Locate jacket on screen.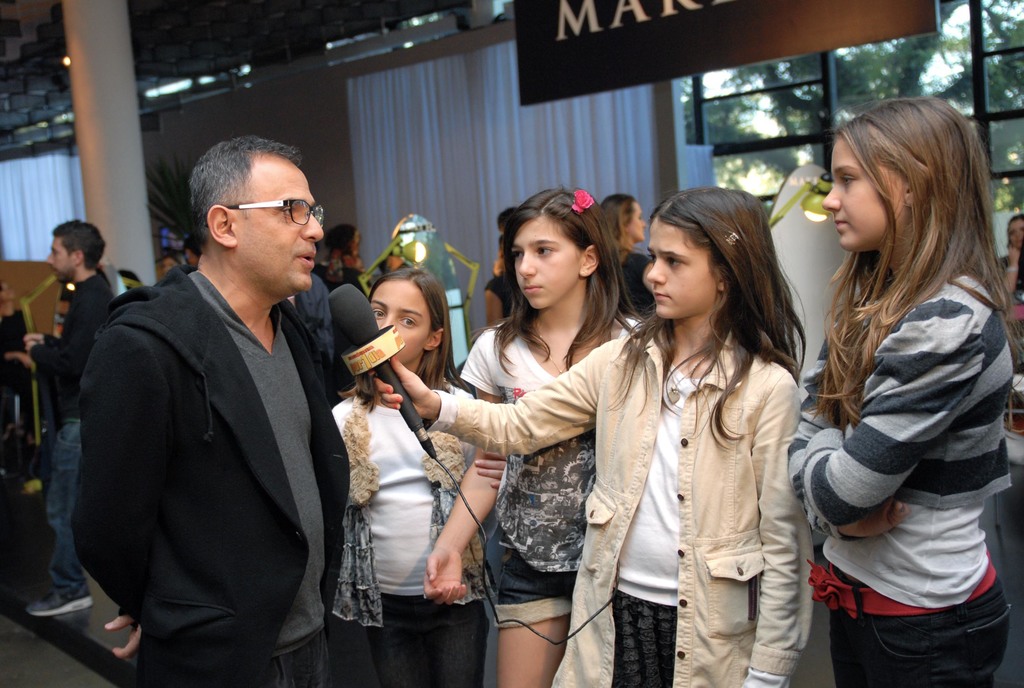
On screen at (435, 331, 804, 687).
